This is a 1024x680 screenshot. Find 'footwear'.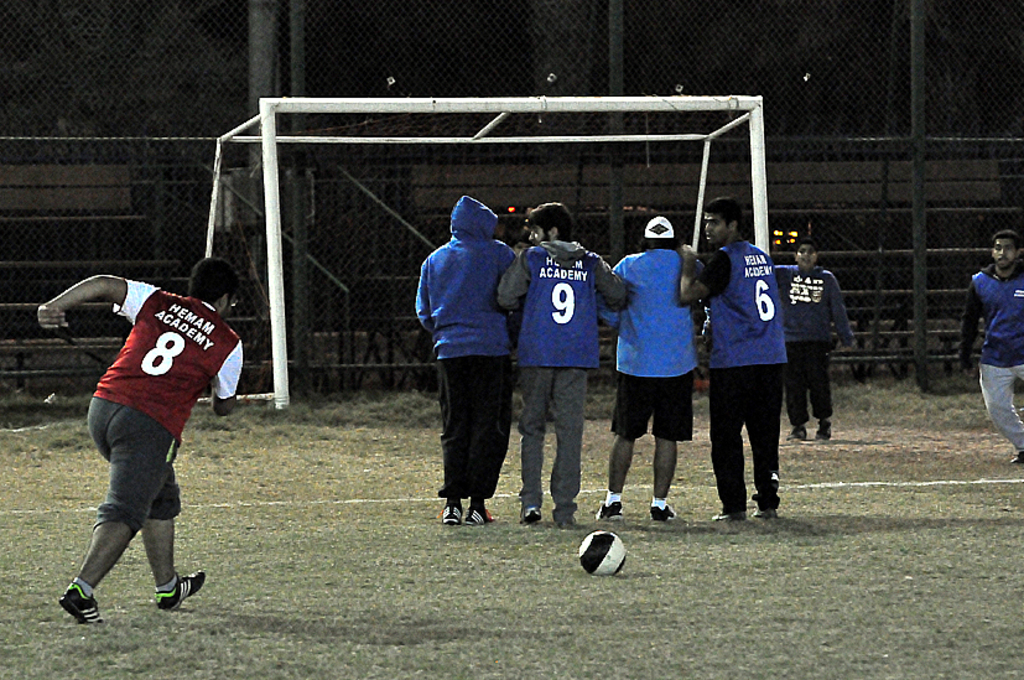
Bounding box: 156 570 204 613.
